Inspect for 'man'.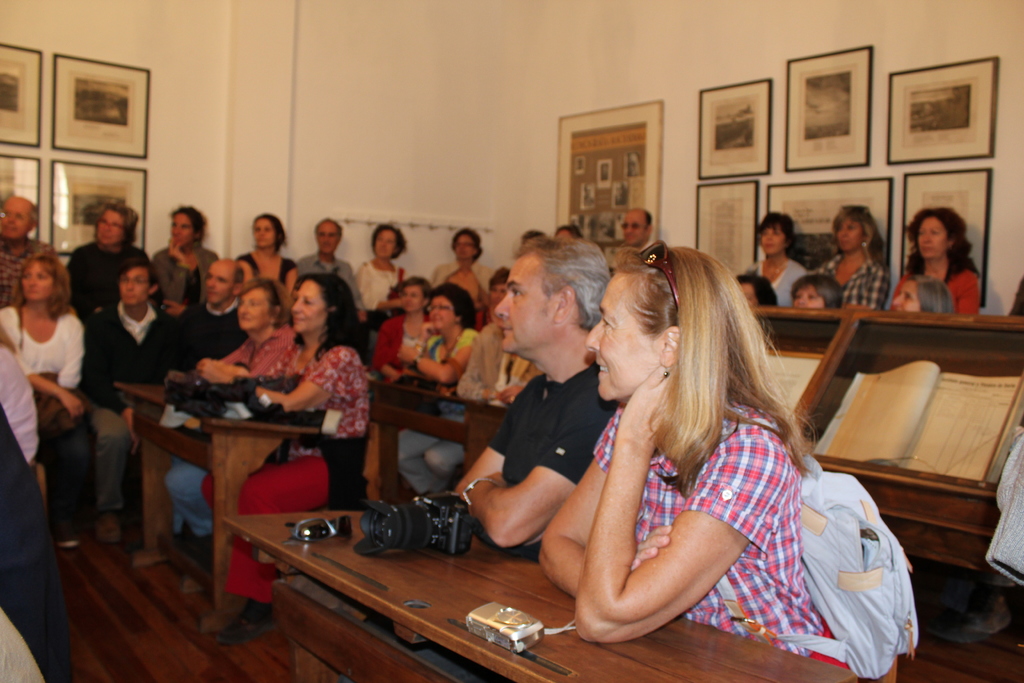
Inspection: left=166, top=256, right=254, bottom=453.
